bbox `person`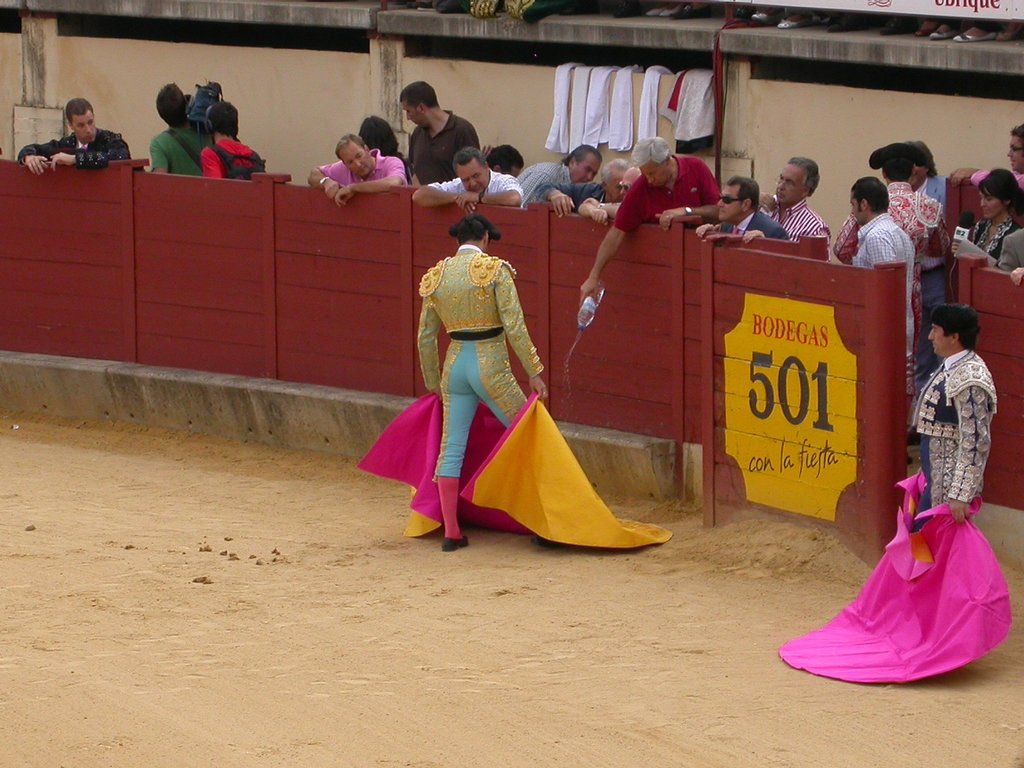
360, 119, 413, 189
